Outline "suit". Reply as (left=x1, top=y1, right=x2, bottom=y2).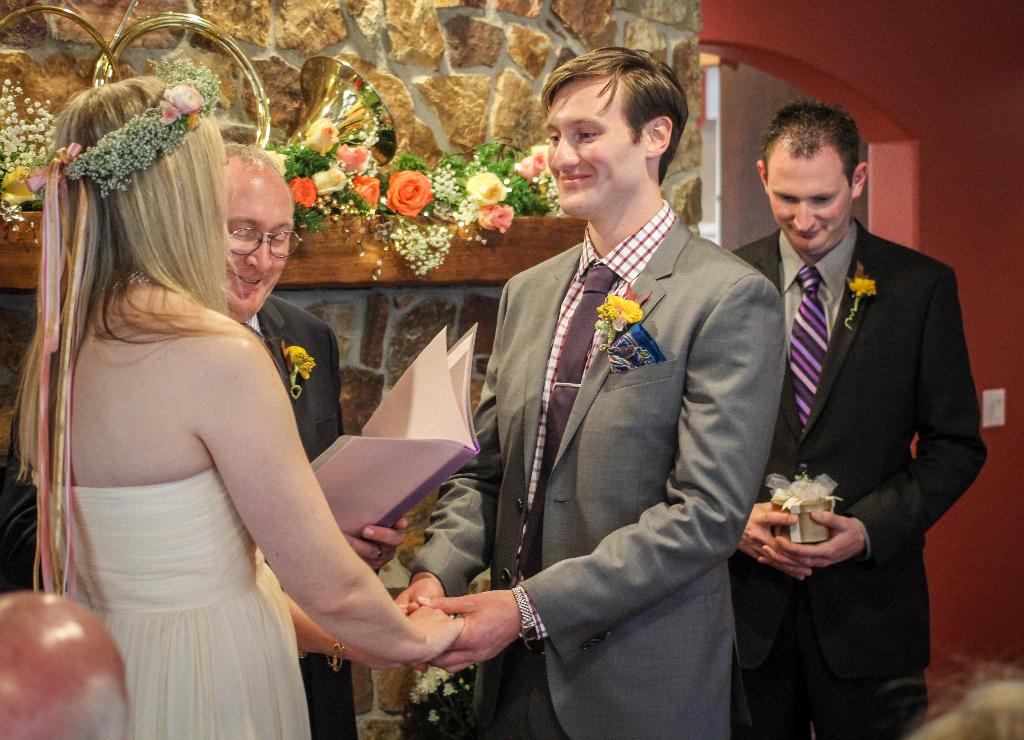
(left=408, top=197, right=792, bottom=739).
